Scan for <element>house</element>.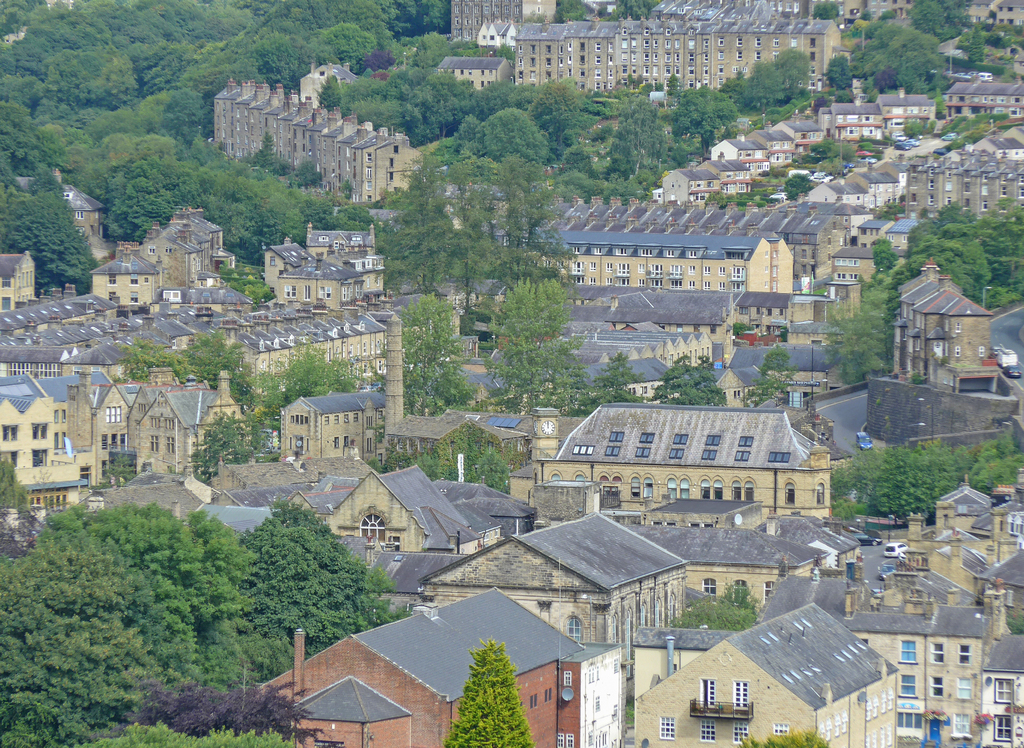
Scan result: [left=531, top=399, right=829, bottom=520].
